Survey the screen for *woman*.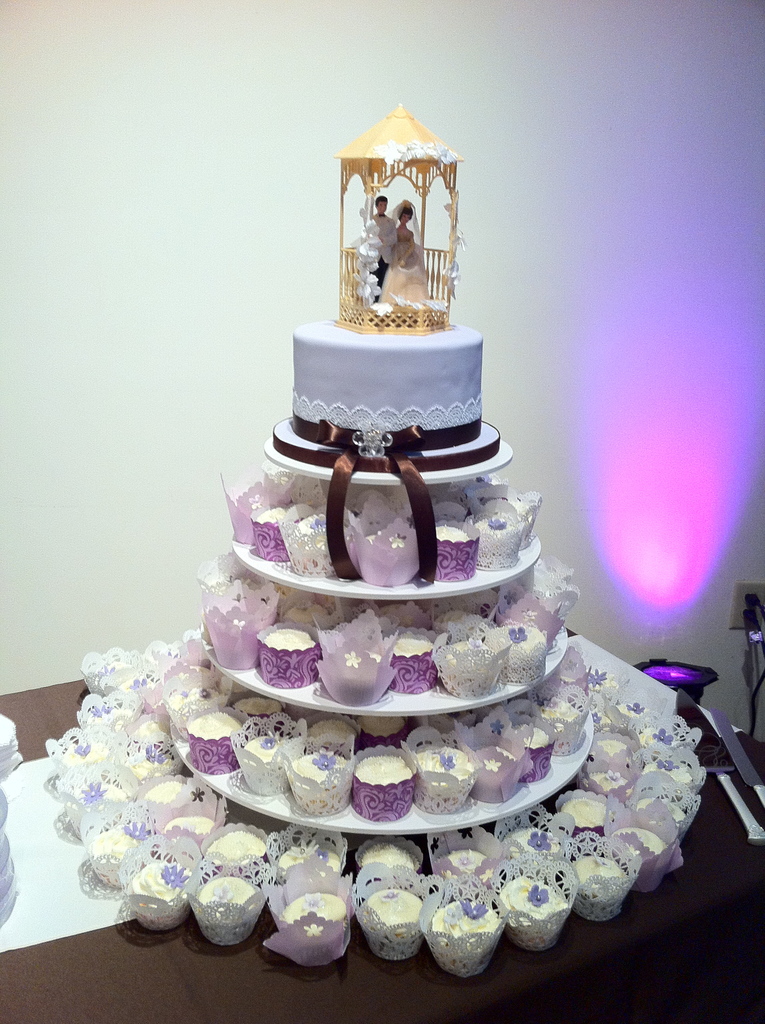
Survey found: crop(377, 199, 428, 307).
